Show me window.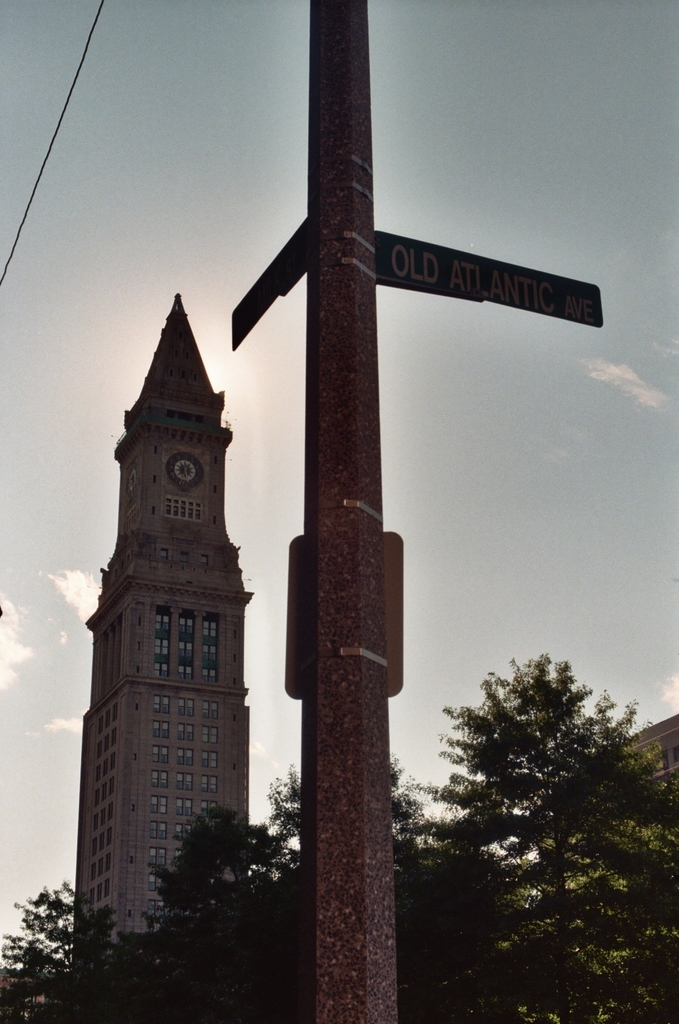
window is here: (x1=174, y1=747, x2=195, y2=766).
